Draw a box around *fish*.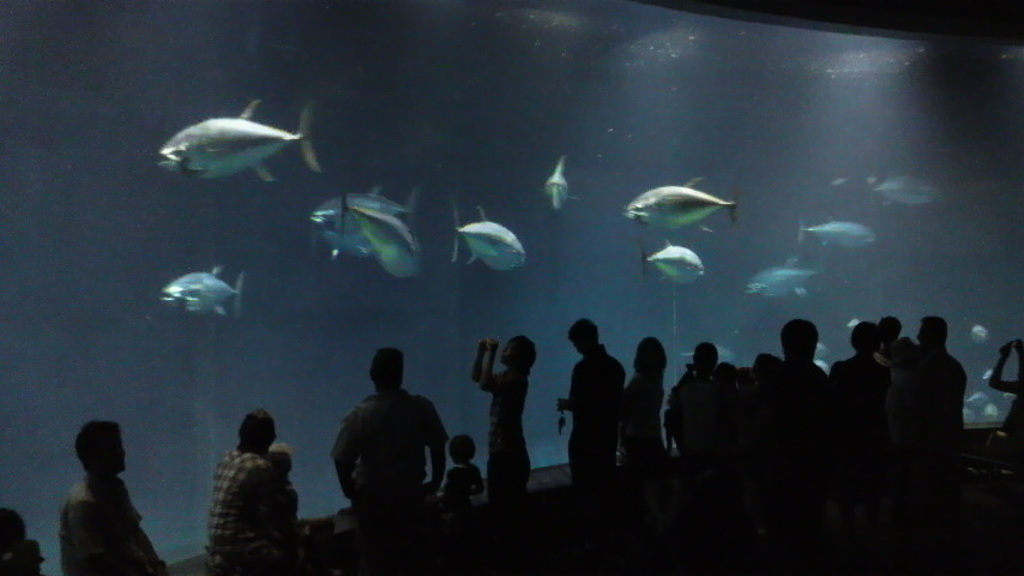
<bbox>337, 193, 423, 284</bbox>.
